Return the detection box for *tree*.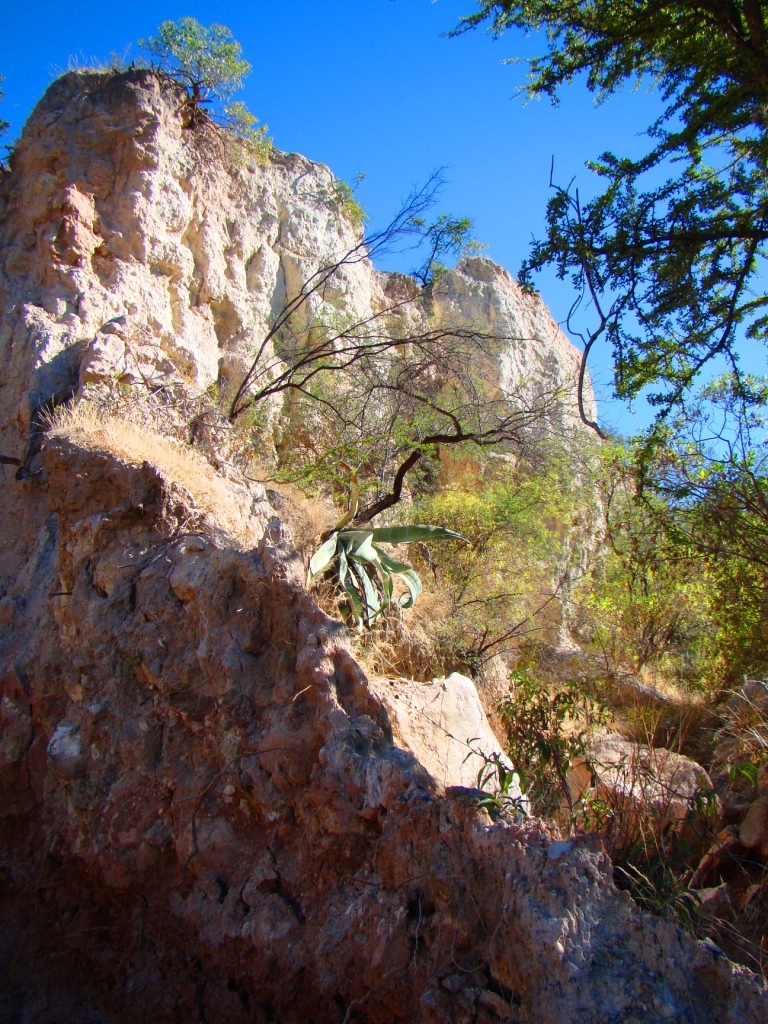
(left=432, top=0, right=767, bottom=517).
